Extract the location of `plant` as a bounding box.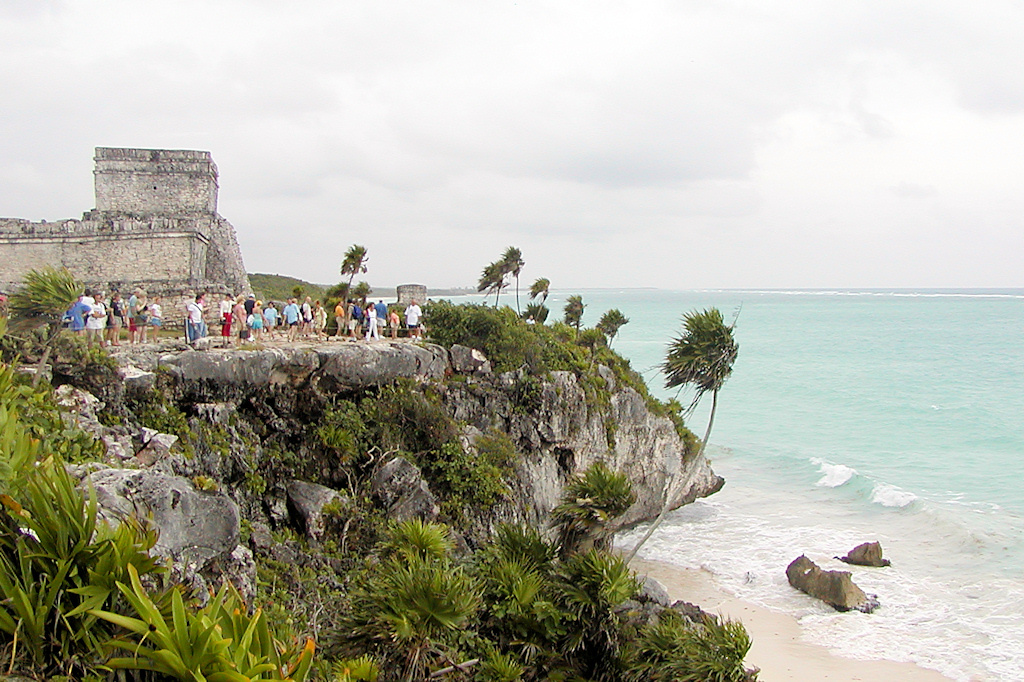
x1=489, y1=515, x2=564, y2=570.
